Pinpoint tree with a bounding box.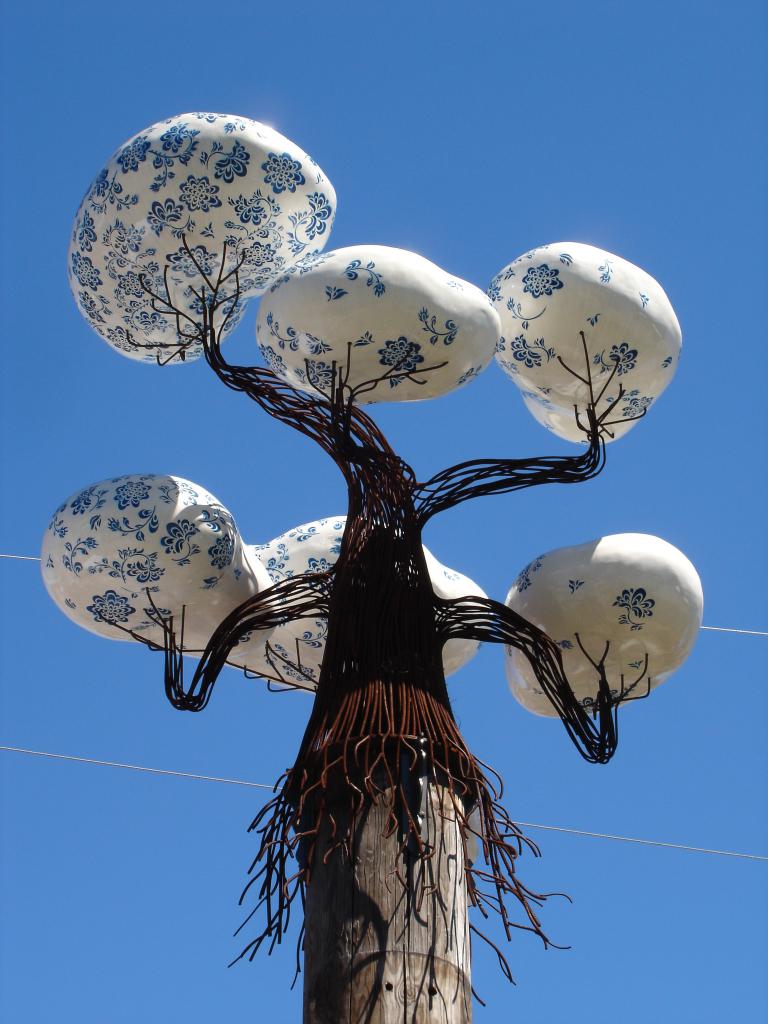
33/100/707/1022.
